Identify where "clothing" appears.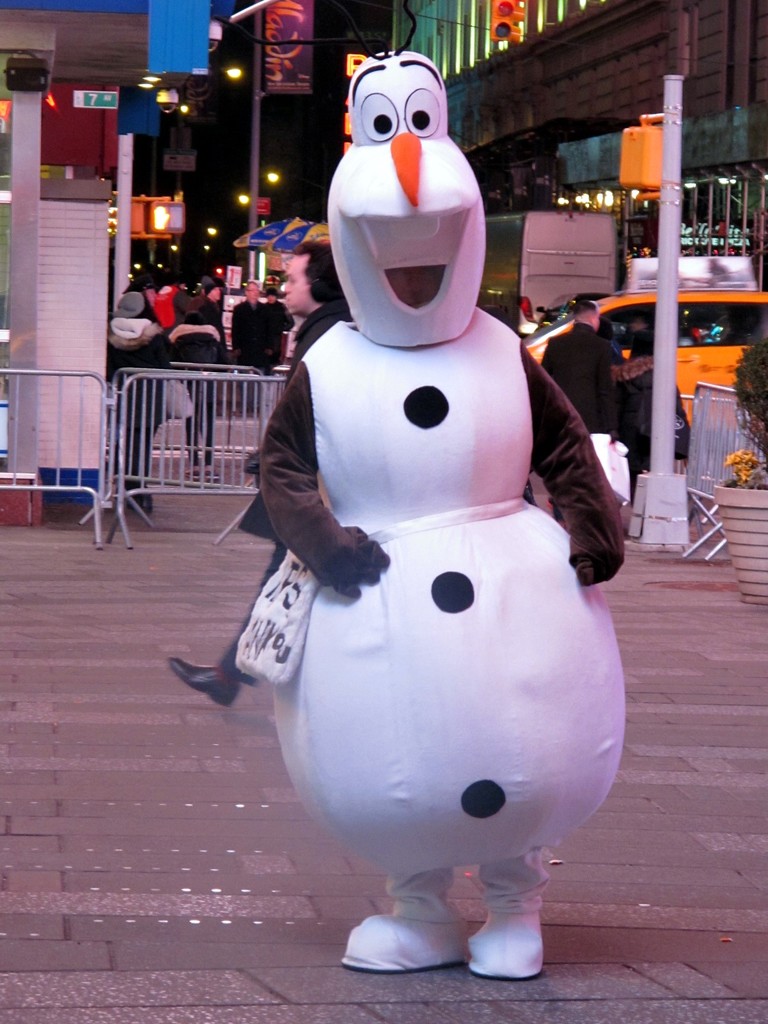
Appears at Rect(166, 326, 246, 374).
